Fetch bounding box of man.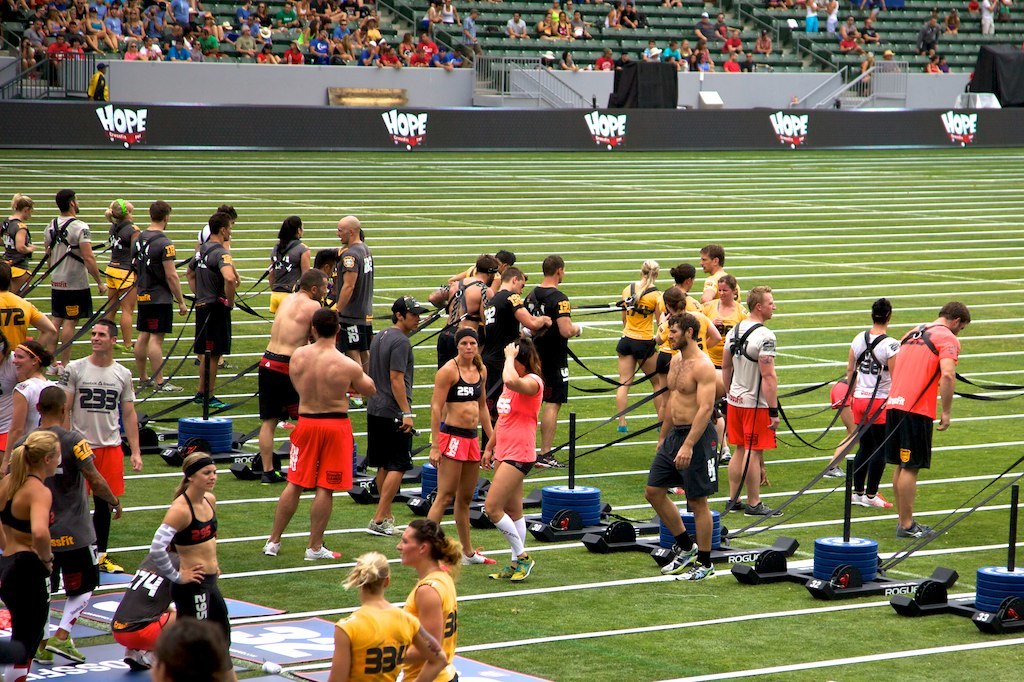
Bbox: [left=14, top=382, right=129, bottom=663].
